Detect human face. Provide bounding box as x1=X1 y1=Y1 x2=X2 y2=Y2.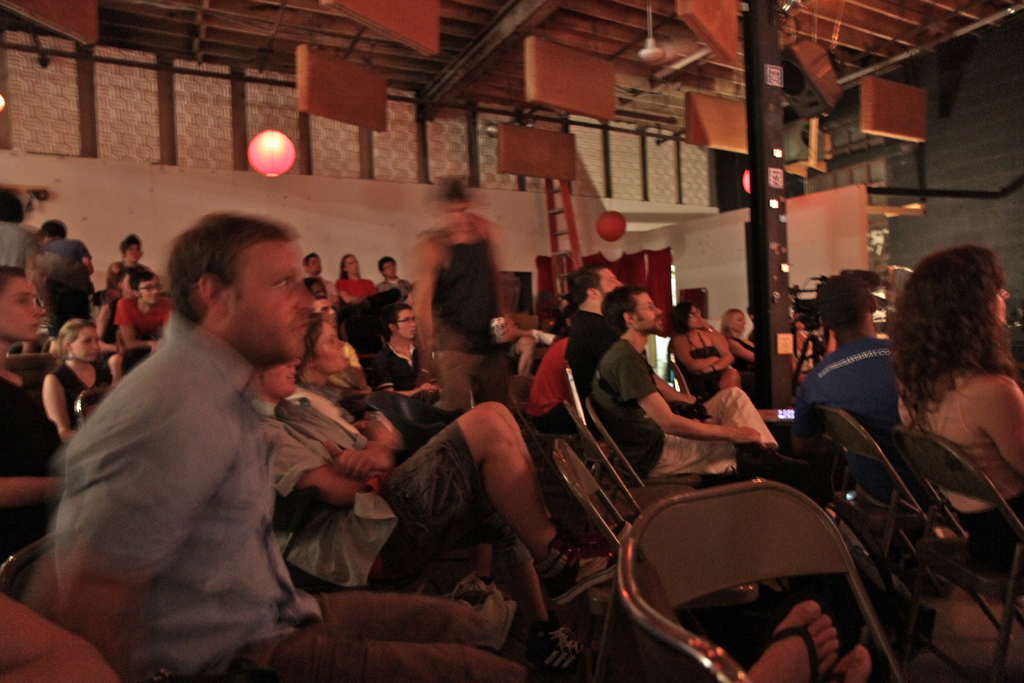
x1=397 y1=309 x2=420 y2=338.
